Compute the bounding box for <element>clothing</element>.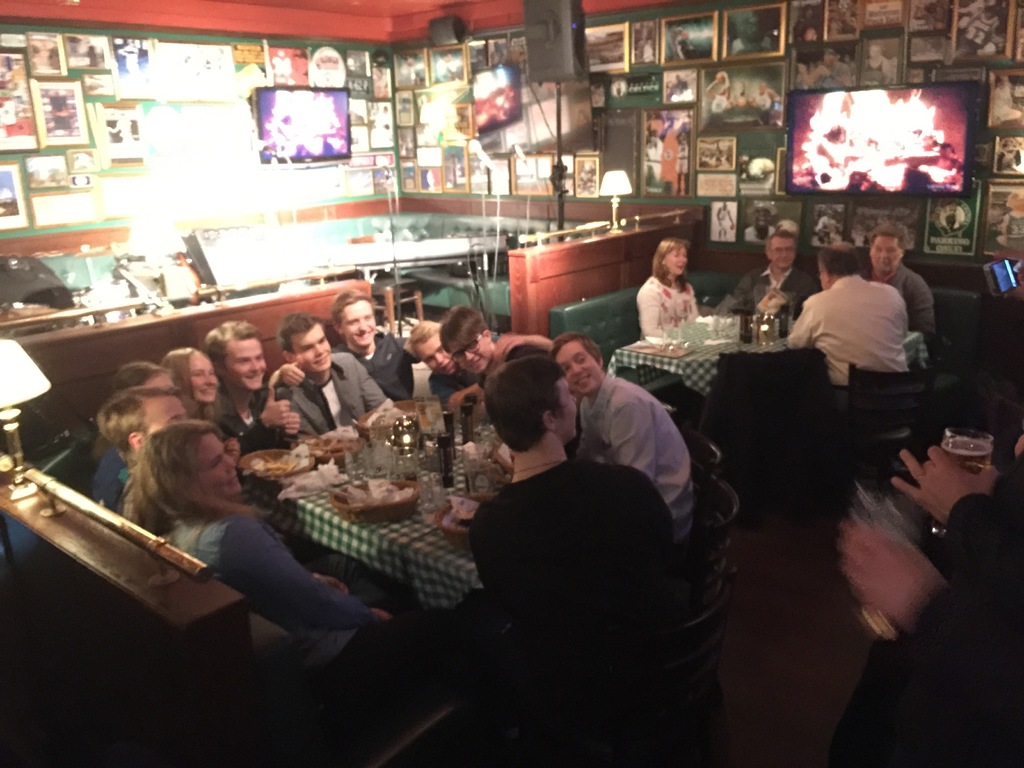
bbox(930, 488, 1023, 590).
